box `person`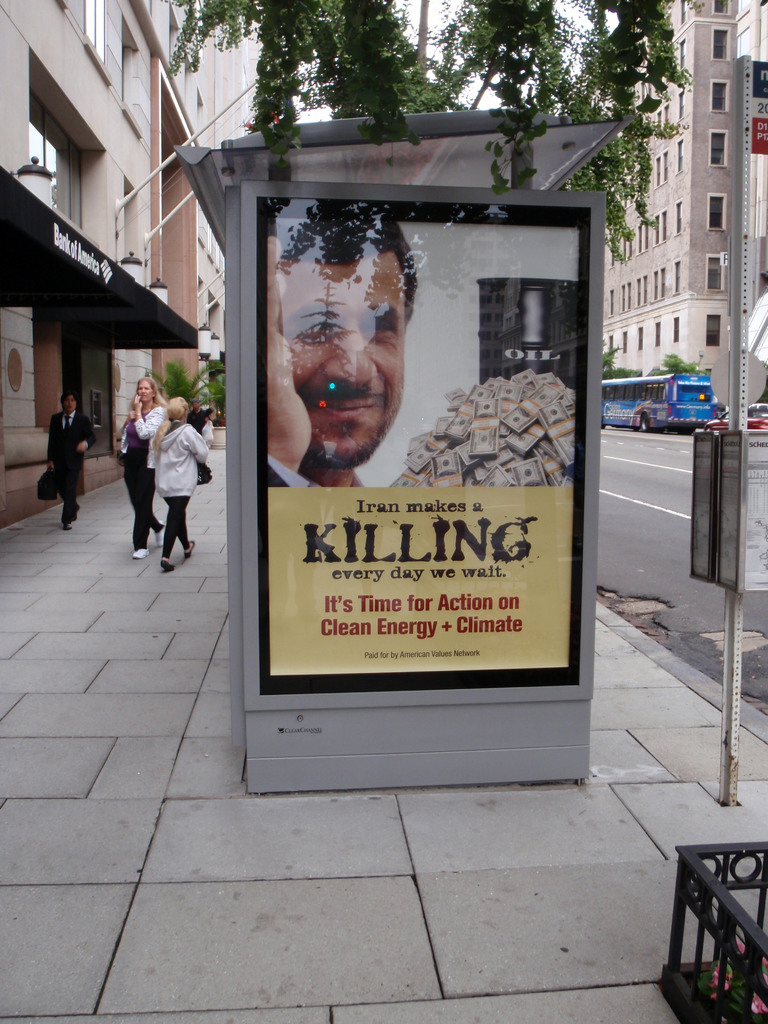
bbox=(114, 376, 172, 554)
